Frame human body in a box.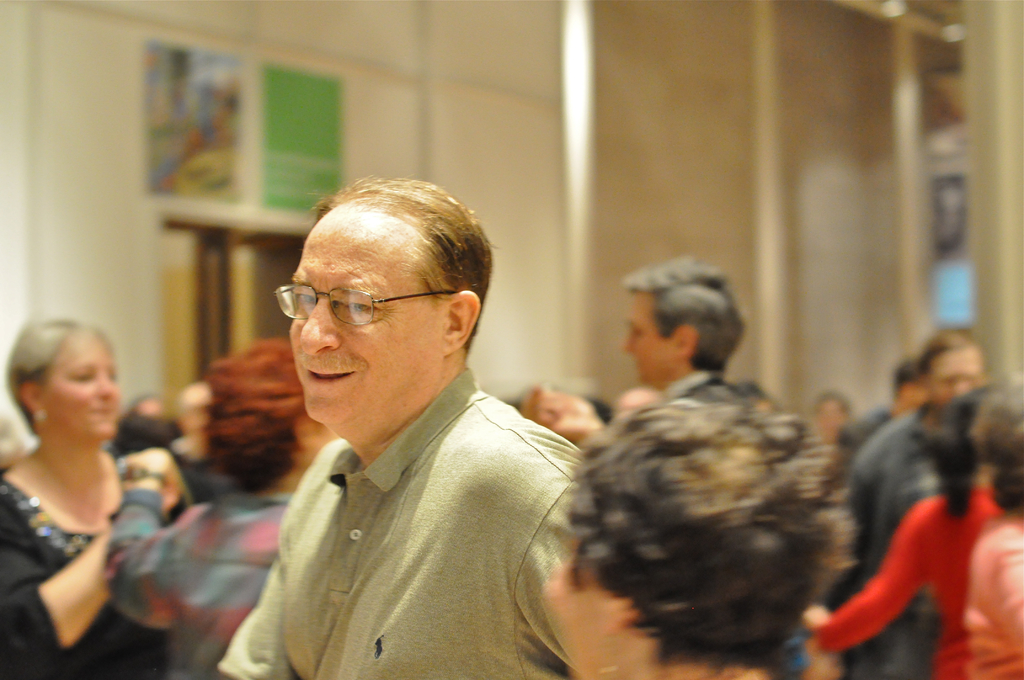
rect(531, 328, 911, 679).
